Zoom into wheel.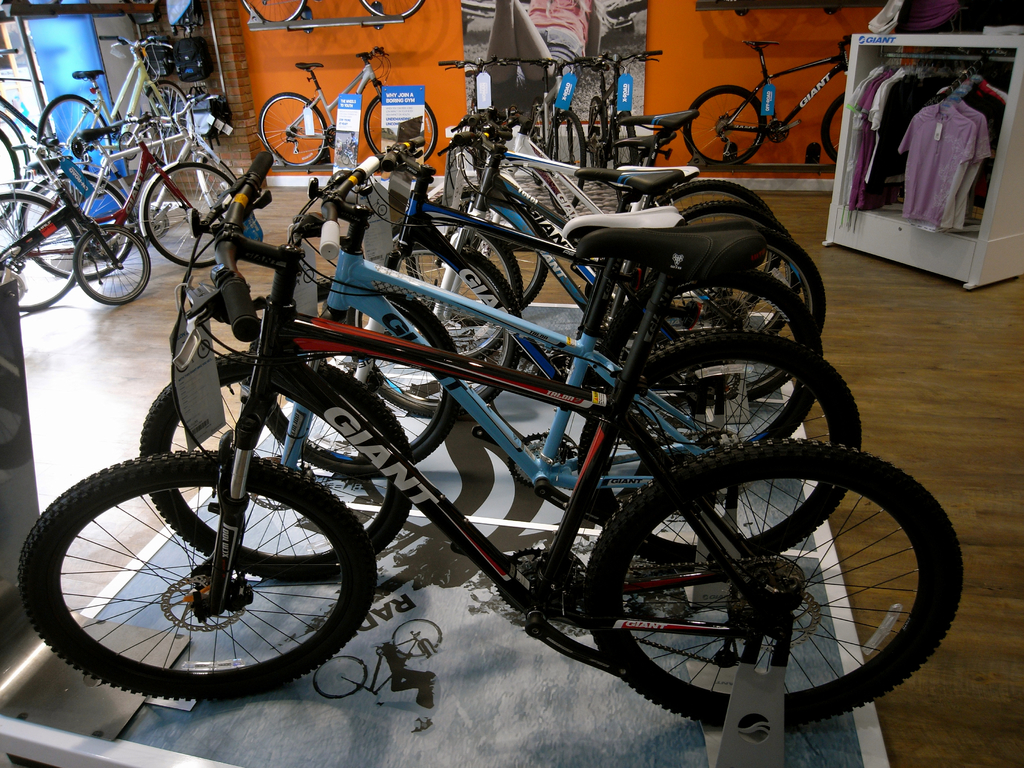
Zoom target: BBox(367, 92, 438, 172).
